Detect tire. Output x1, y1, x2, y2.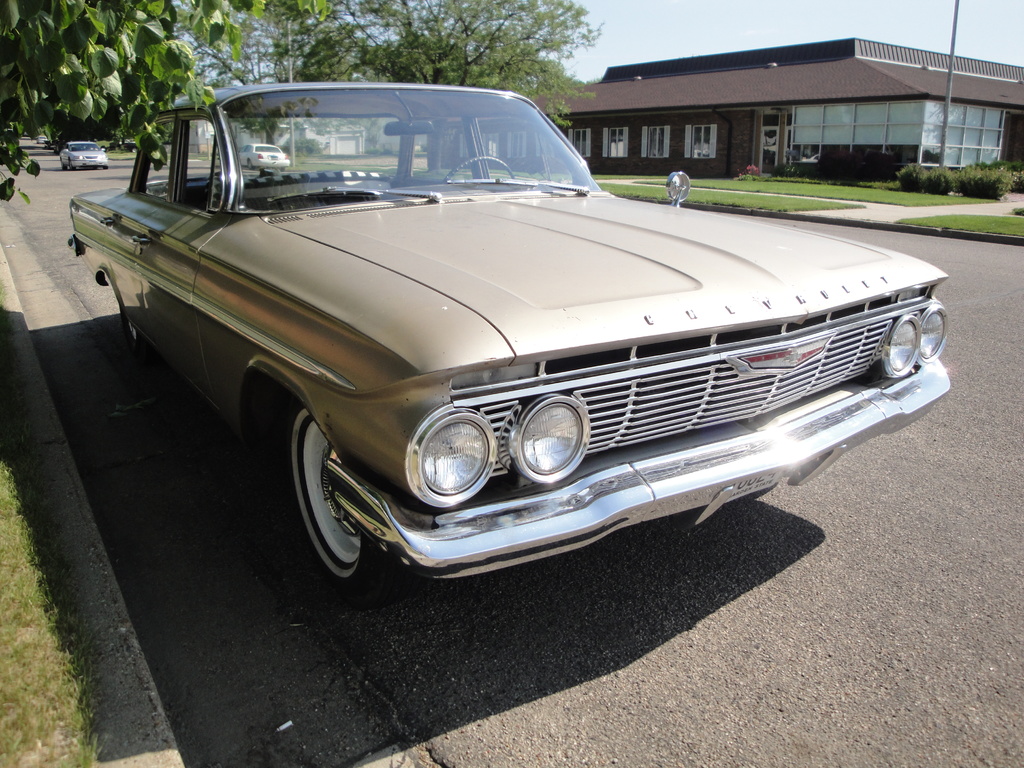
275, 403, 390, 598.
